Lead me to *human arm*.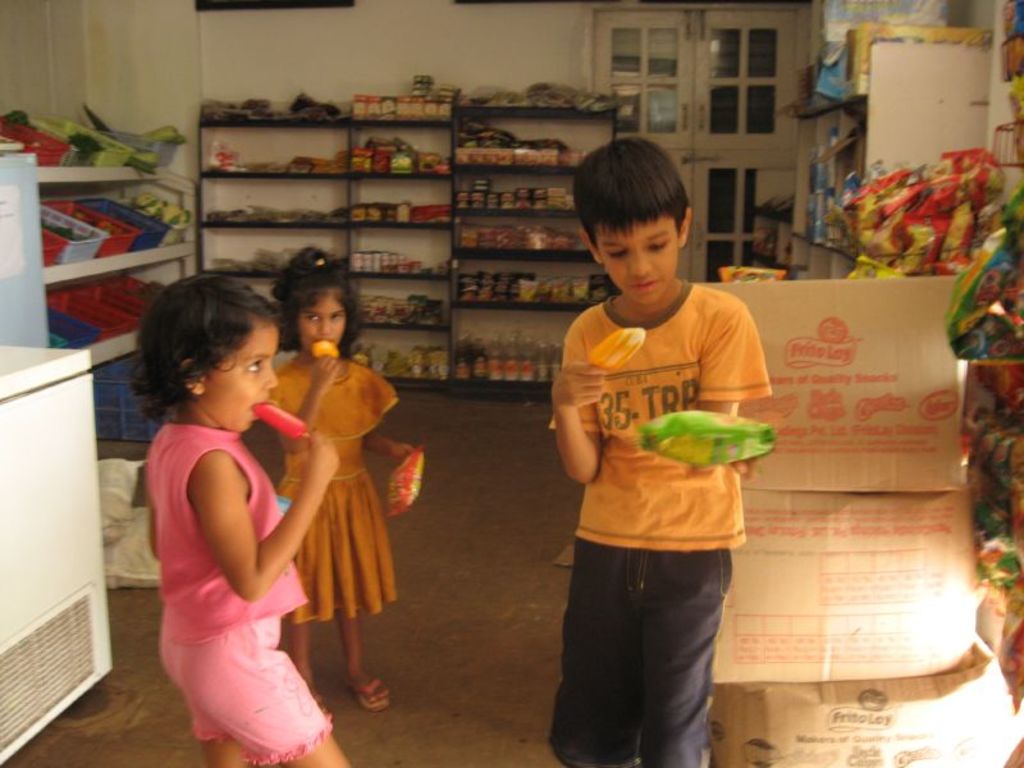
Lead to BBox(548, 315, 613, 488).
